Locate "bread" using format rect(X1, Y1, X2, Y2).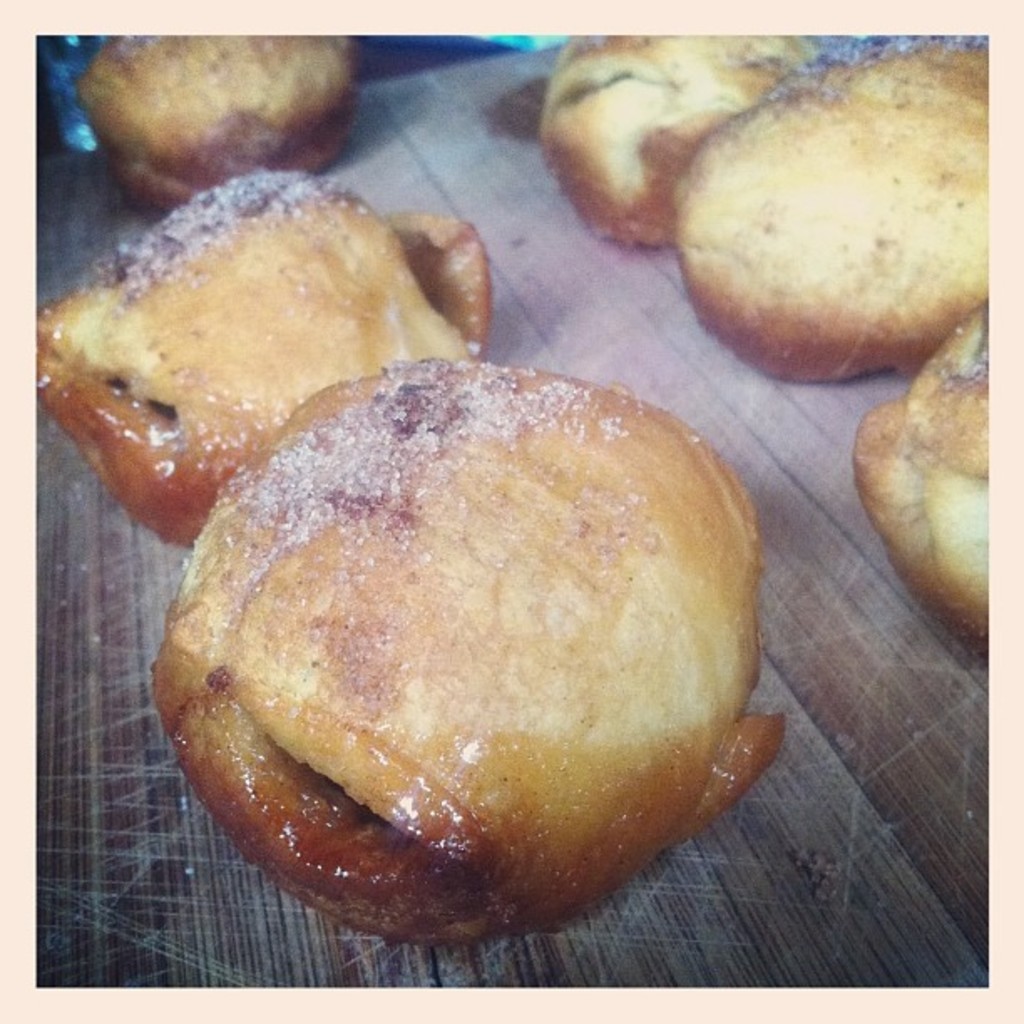
rect(532, 28, 822, 244).
